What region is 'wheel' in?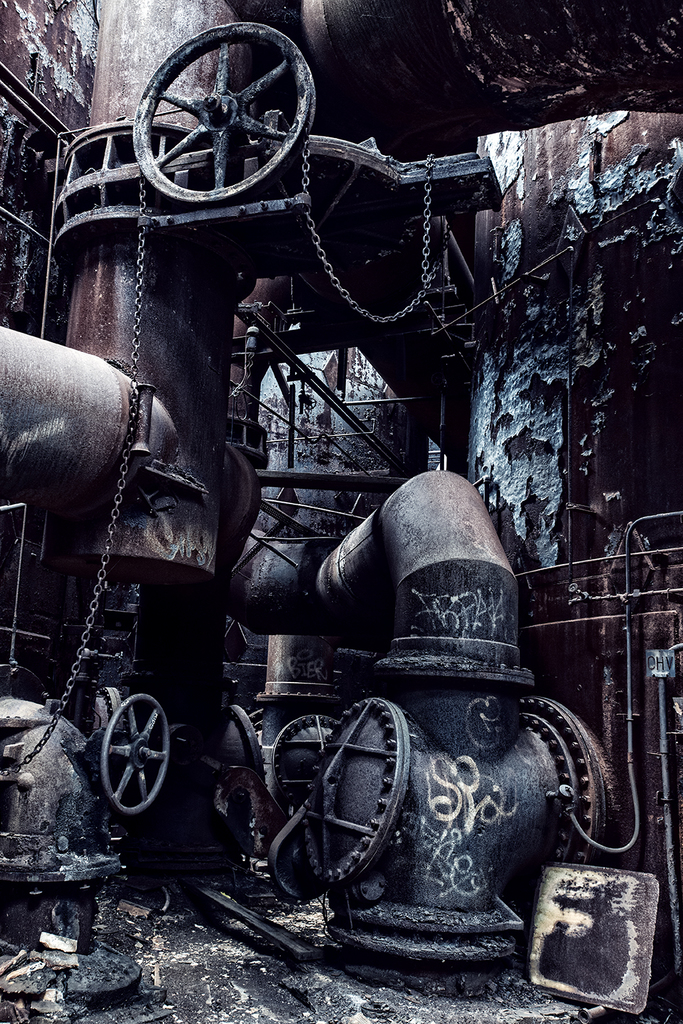
Rect(138, 19, 316, 201).
